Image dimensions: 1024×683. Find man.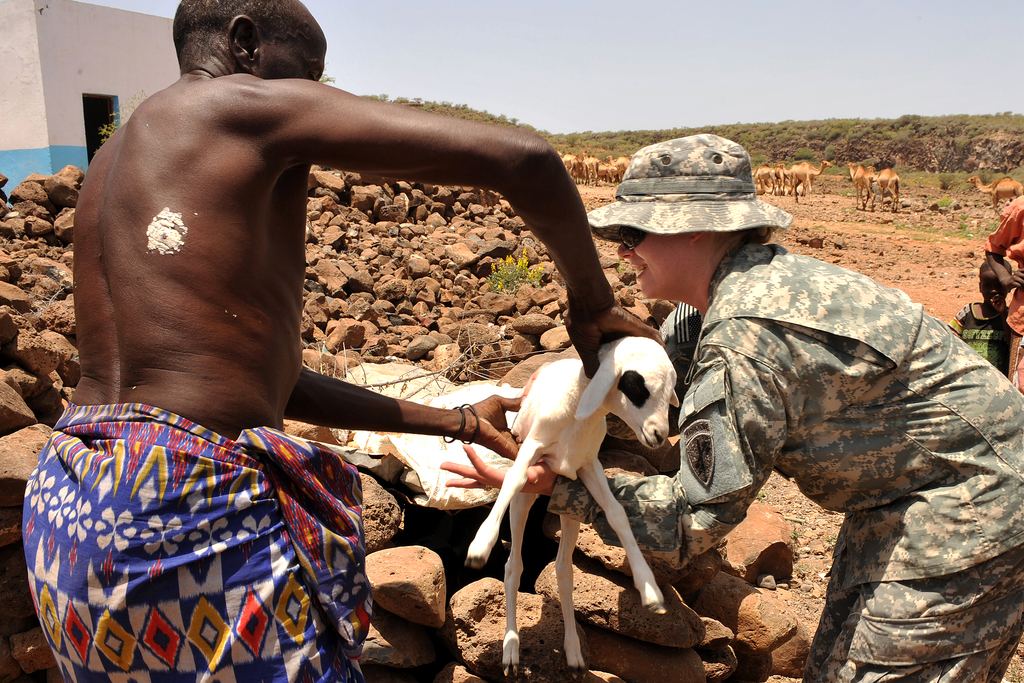
locate(20, 0, 664, 682).
